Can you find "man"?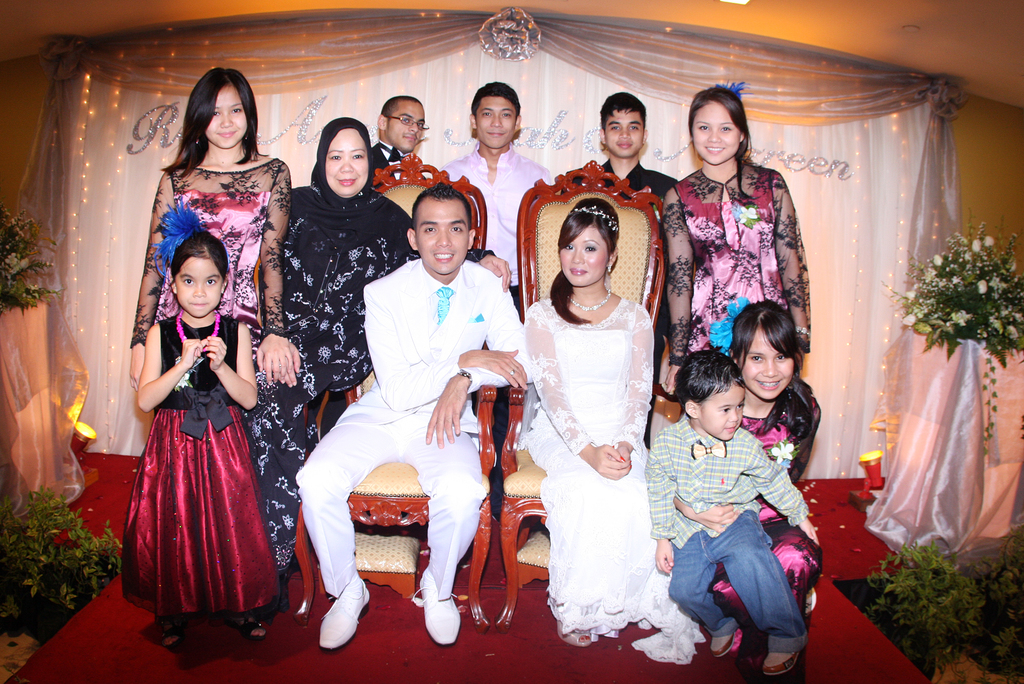
Yes, bounding box: bbox(365, 90, 447, 186).
